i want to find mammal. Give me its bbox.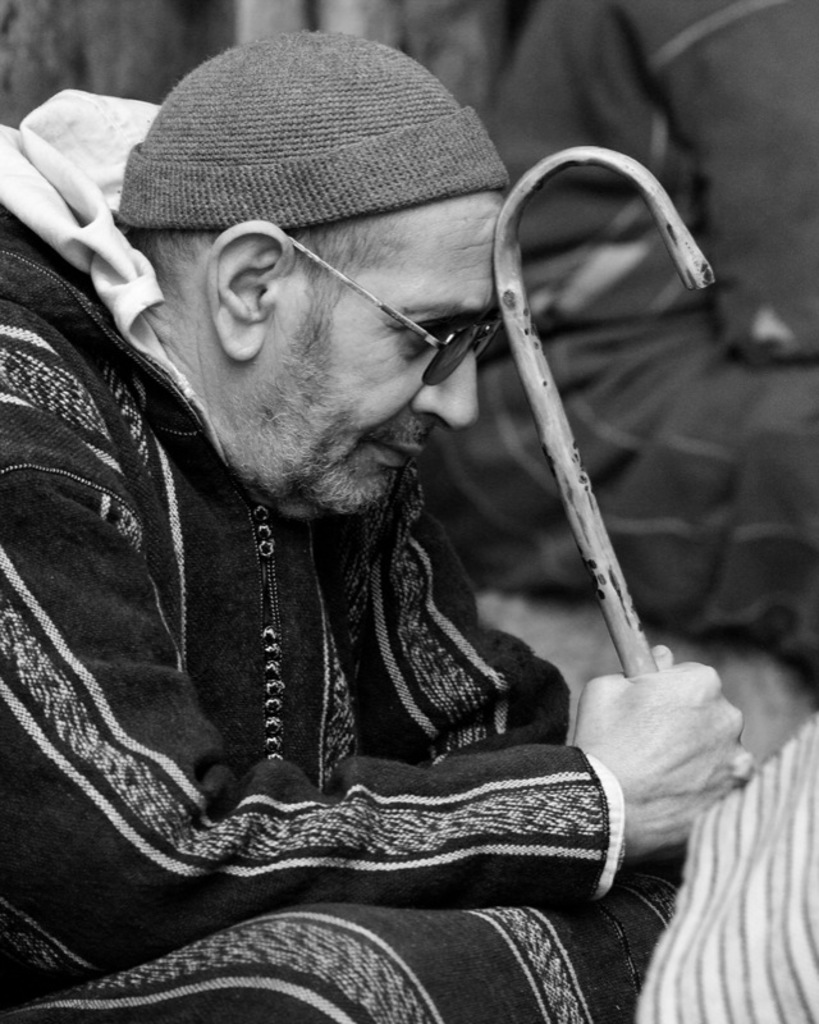
(x1=0, y1=28, x2=763, y2=1023).
